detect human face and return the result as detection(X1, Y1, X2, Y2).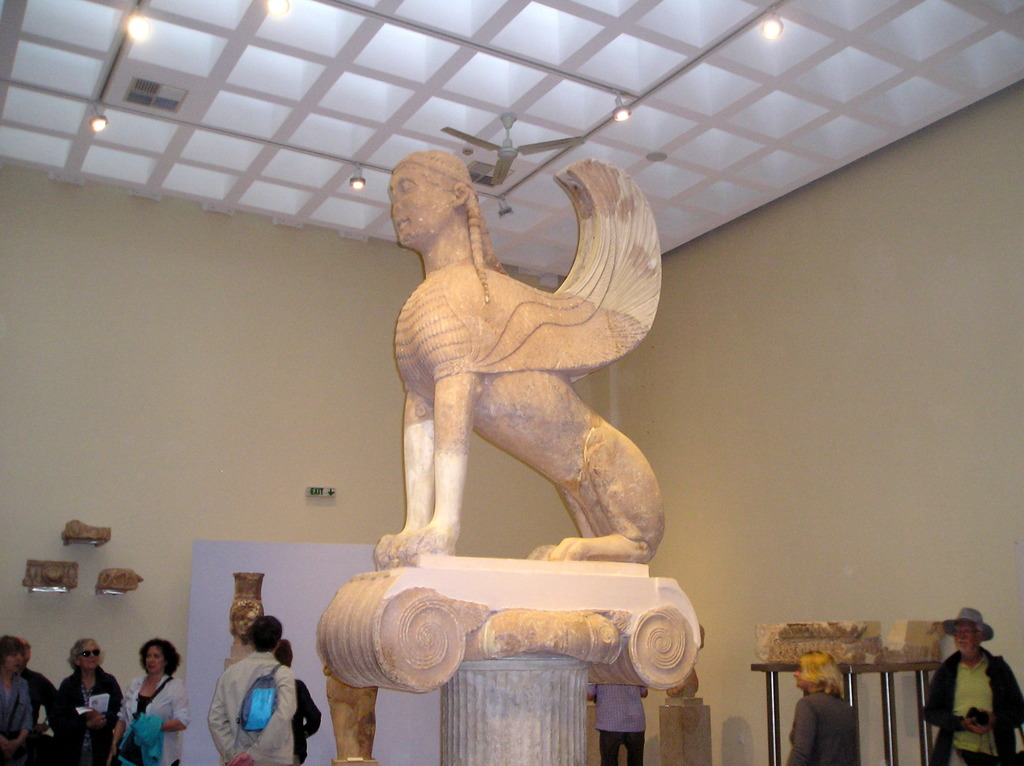
detection(231, 608, 257, 640).
